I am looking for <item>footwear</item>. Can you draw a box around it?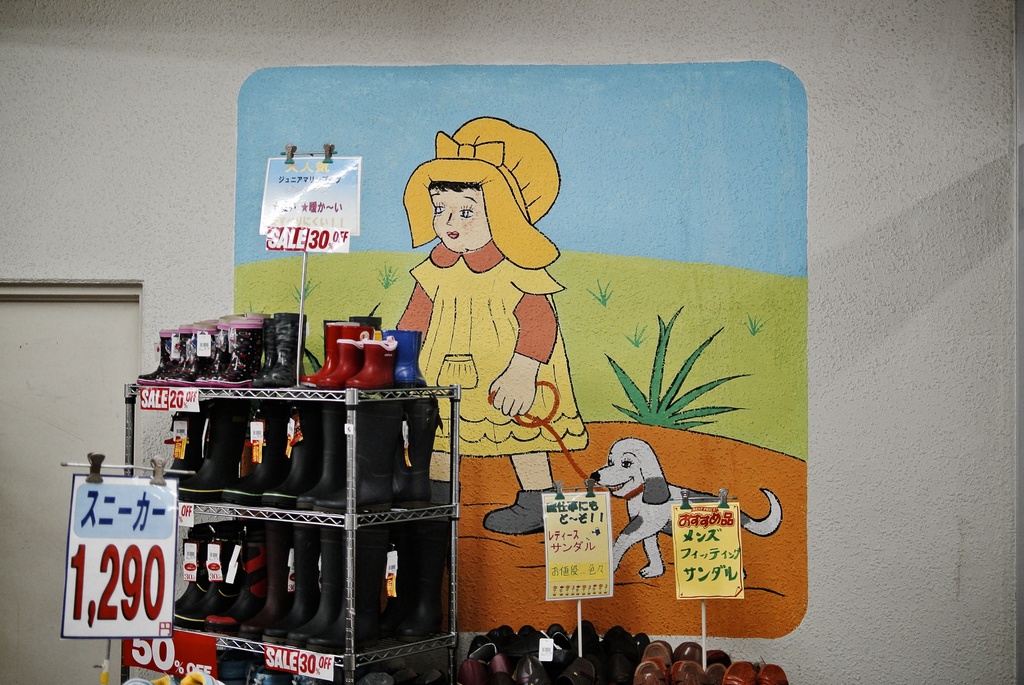
Sure, the bounding box is <bbox>483, 492, 545, 532</bbox>.
